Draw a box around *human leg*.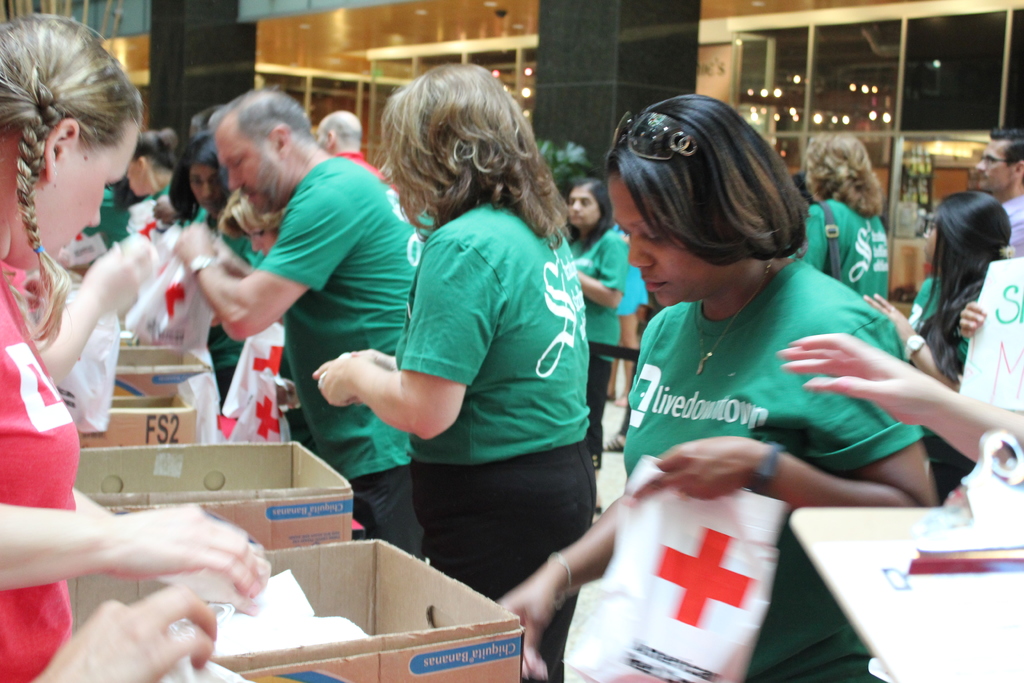
[351,461,420,555].
